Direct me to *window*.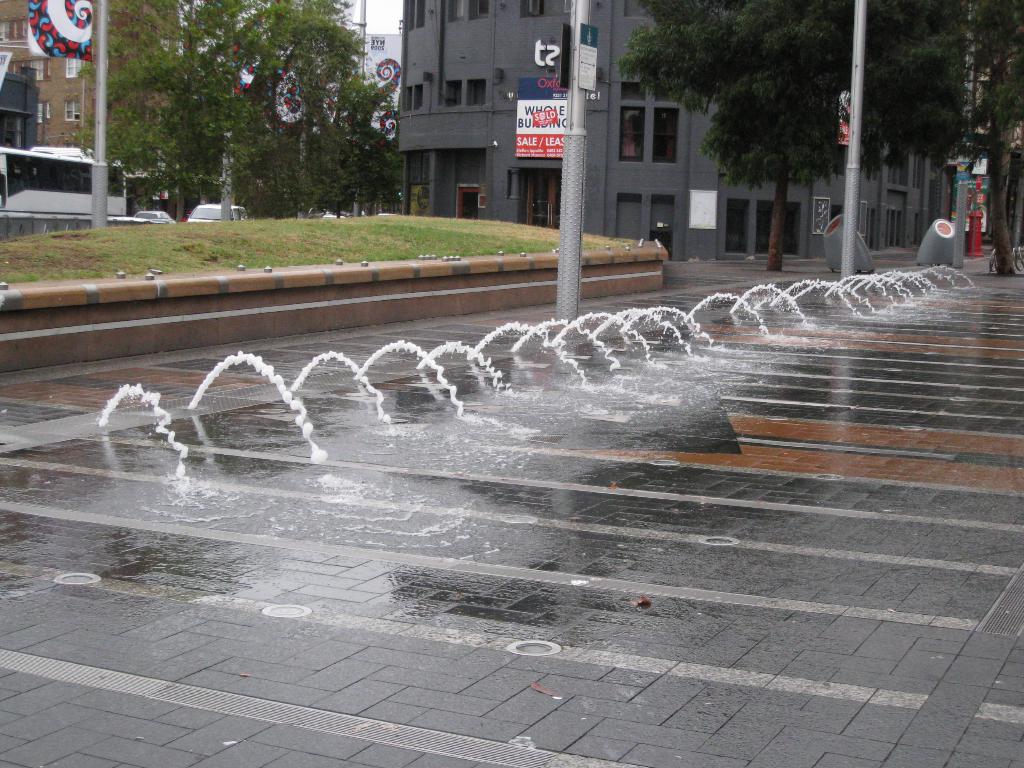
Direction: (401, 82, 429, 108).
